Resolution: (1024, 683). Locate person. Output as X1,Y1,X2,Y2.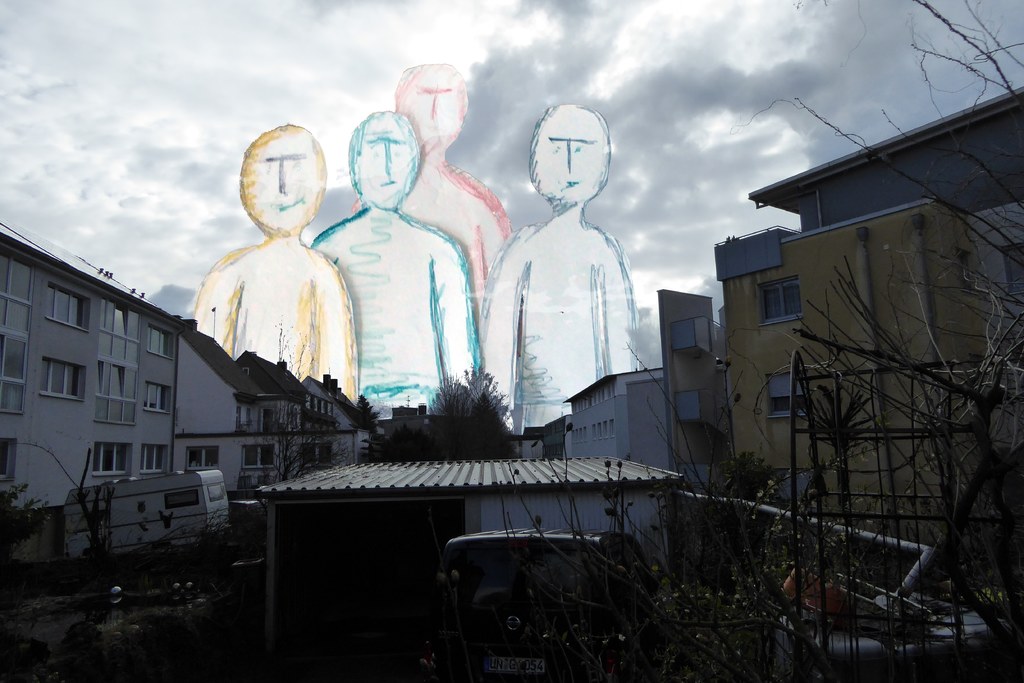
478,101,636,436.
